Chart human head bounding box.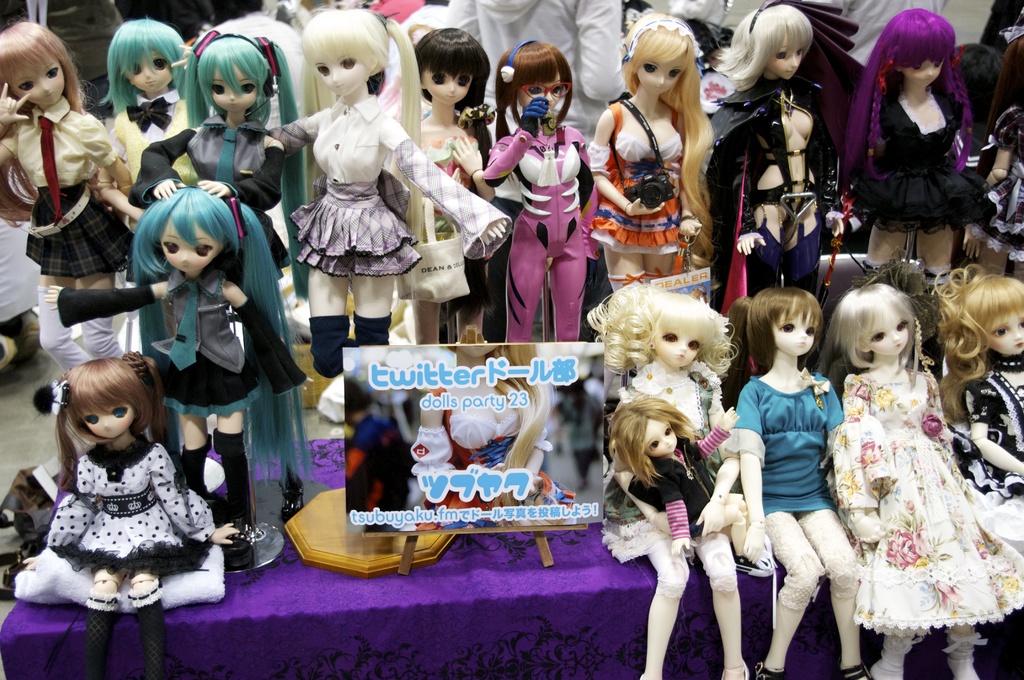
Charted: rect(104, 17, 185, 114).
